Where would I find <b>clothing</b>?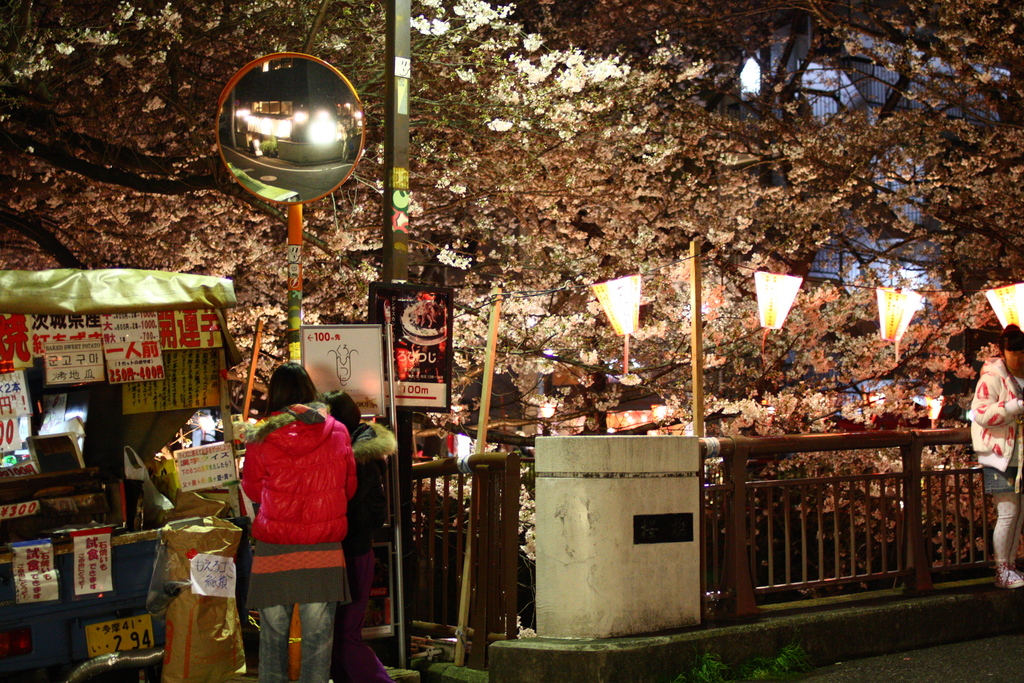
At [x1=964, y1=348, x2=1023, y2=562].
